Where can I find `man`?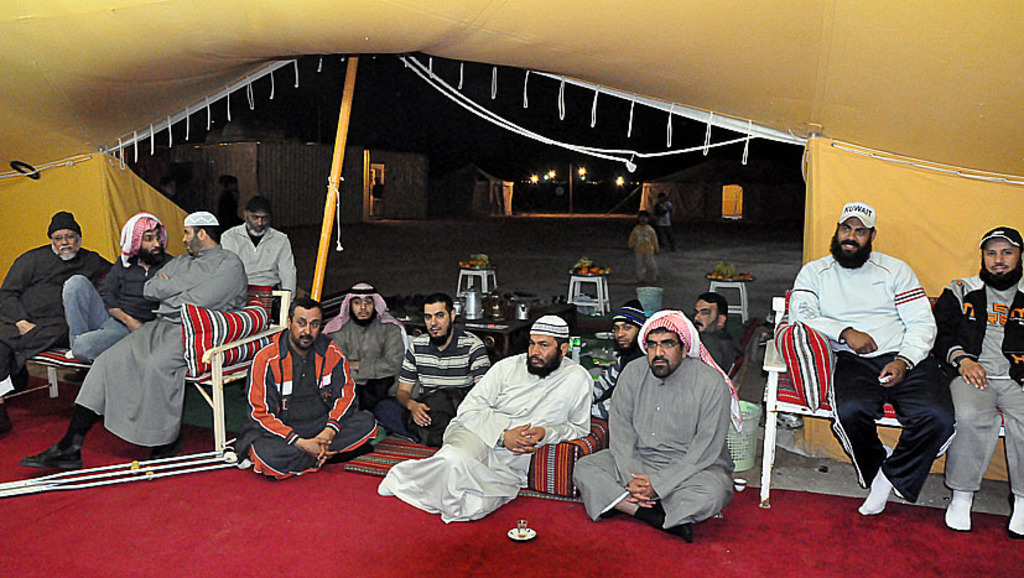
You can find it at <box>597,297,747,541</box>.
